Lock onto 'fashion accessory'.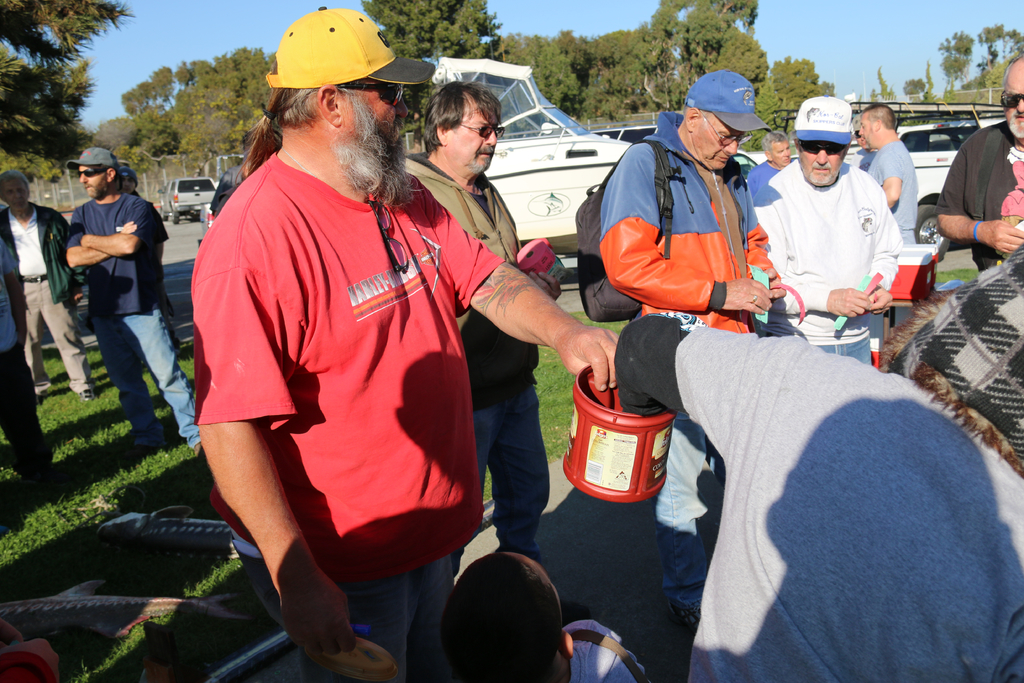
Locked: <region>33, 396, 45, 402</region>.
